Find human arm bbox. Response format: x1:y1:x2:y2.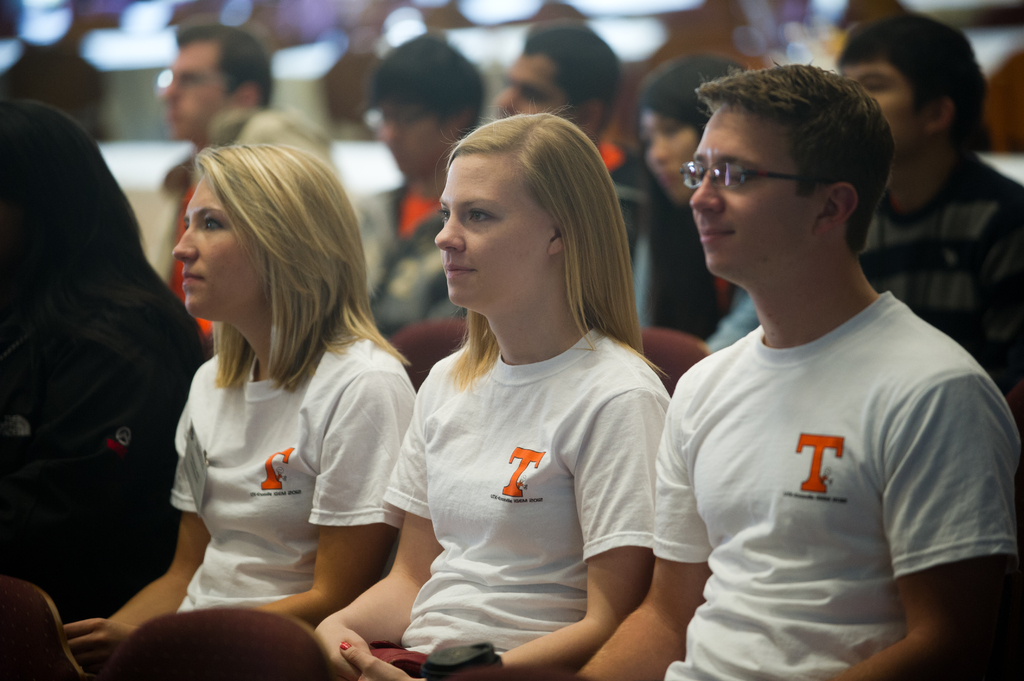
50:351:246:659.
